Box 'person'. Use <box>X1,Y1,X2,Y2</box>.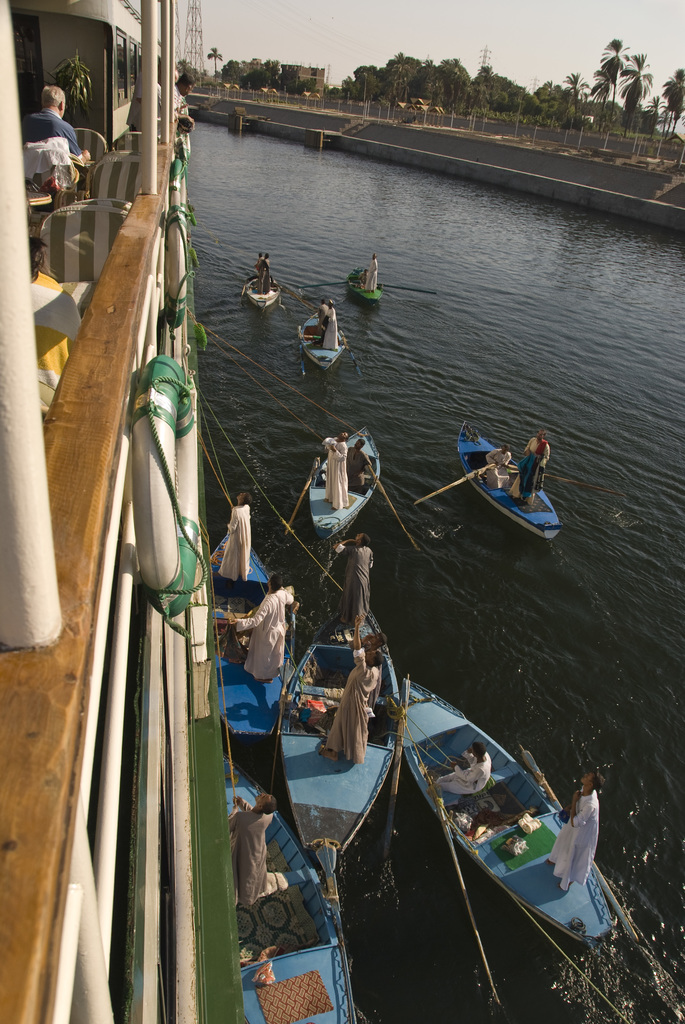
<box>544,769,606,884</box>.
